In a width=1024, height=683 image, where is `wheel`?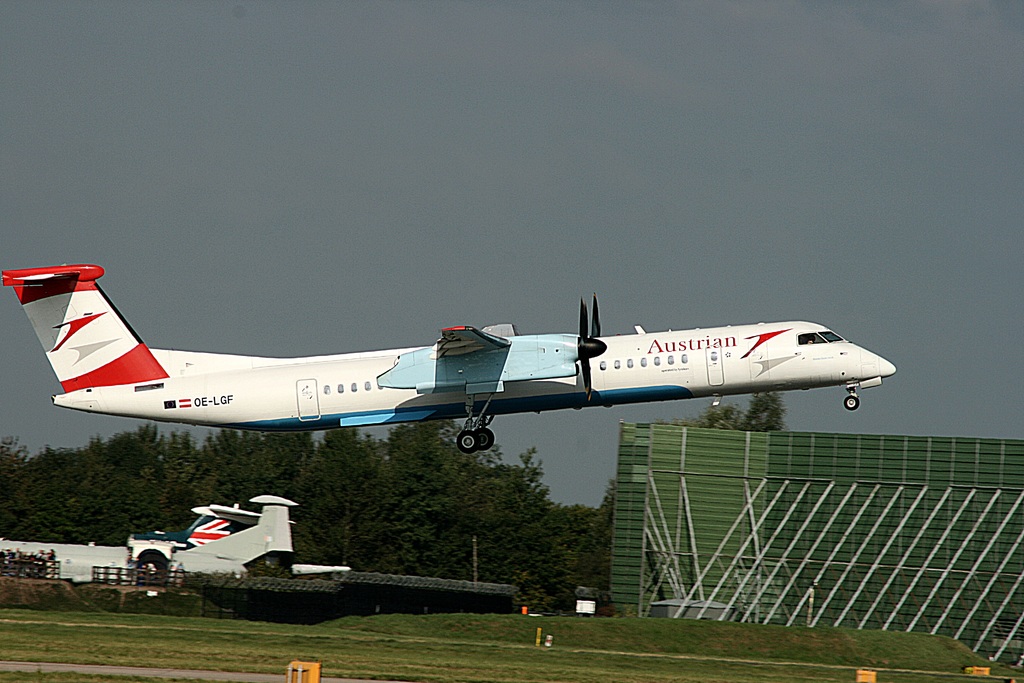
(left=478, top=423, right=500, bottom=452).
